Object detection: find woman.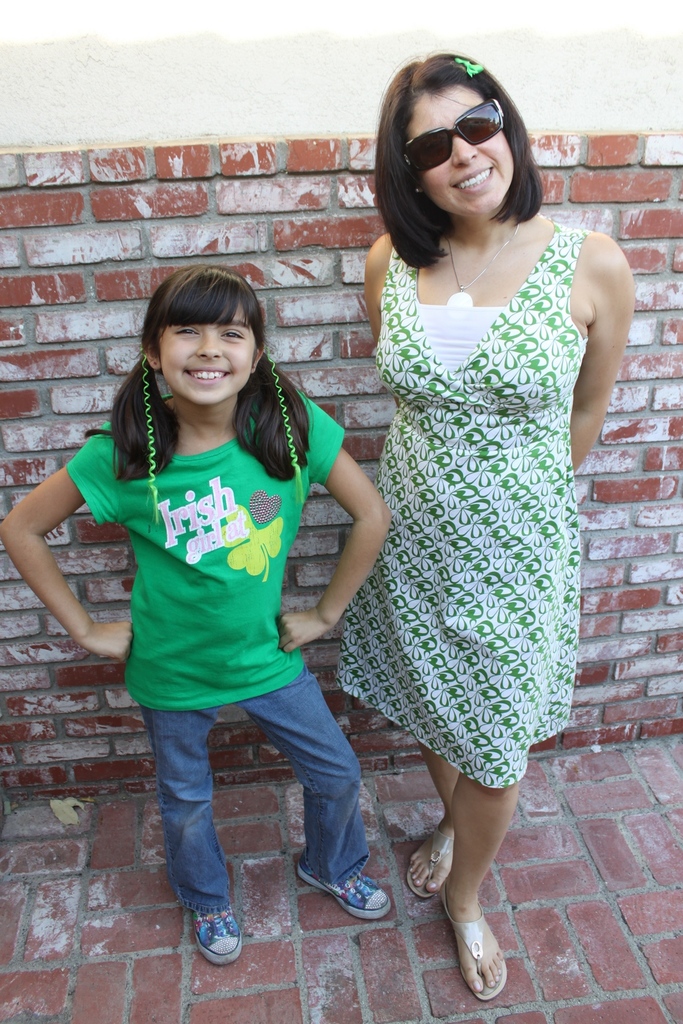
BBox(336, 51, 634, 995).
